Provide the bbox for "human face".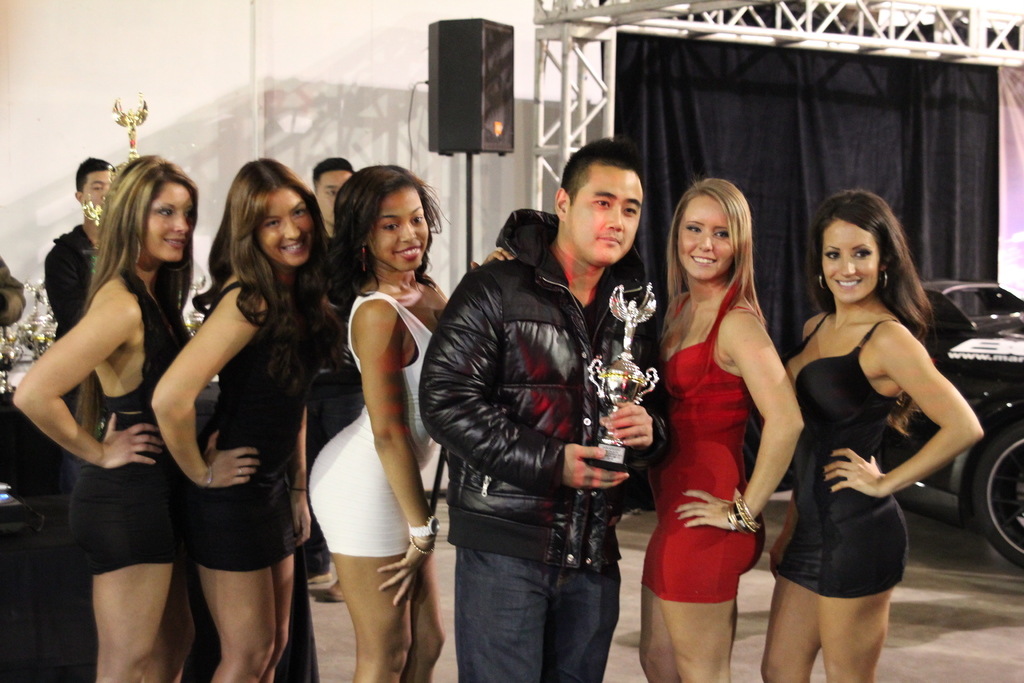
(678,195,733,281).
